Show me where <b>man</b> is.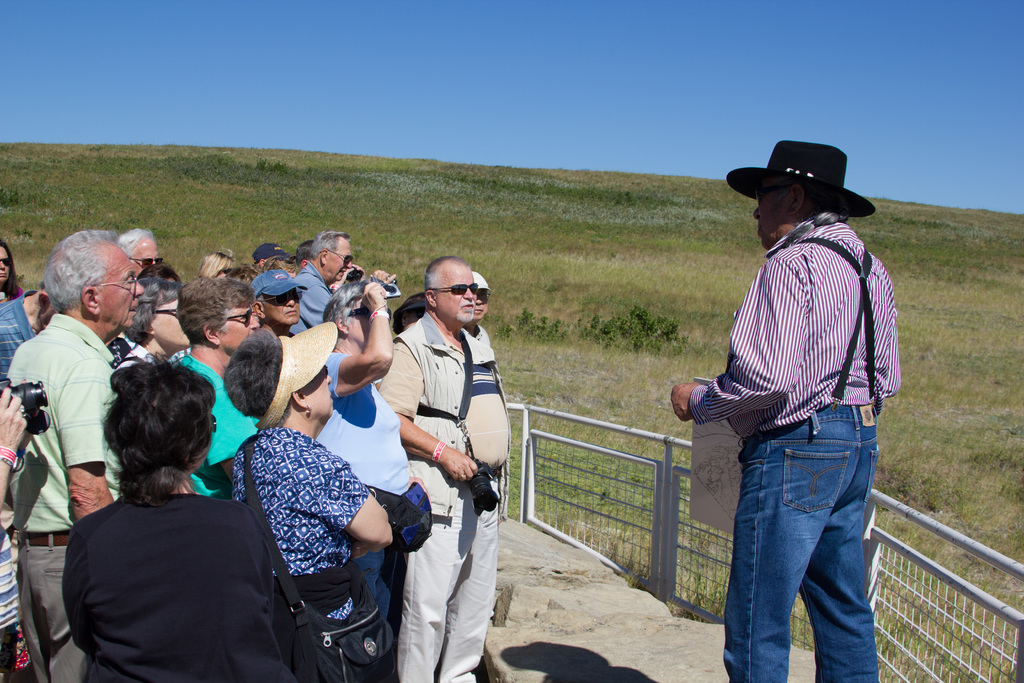
<b>man</b> is at l=0, t=278, r=74, b=387.
